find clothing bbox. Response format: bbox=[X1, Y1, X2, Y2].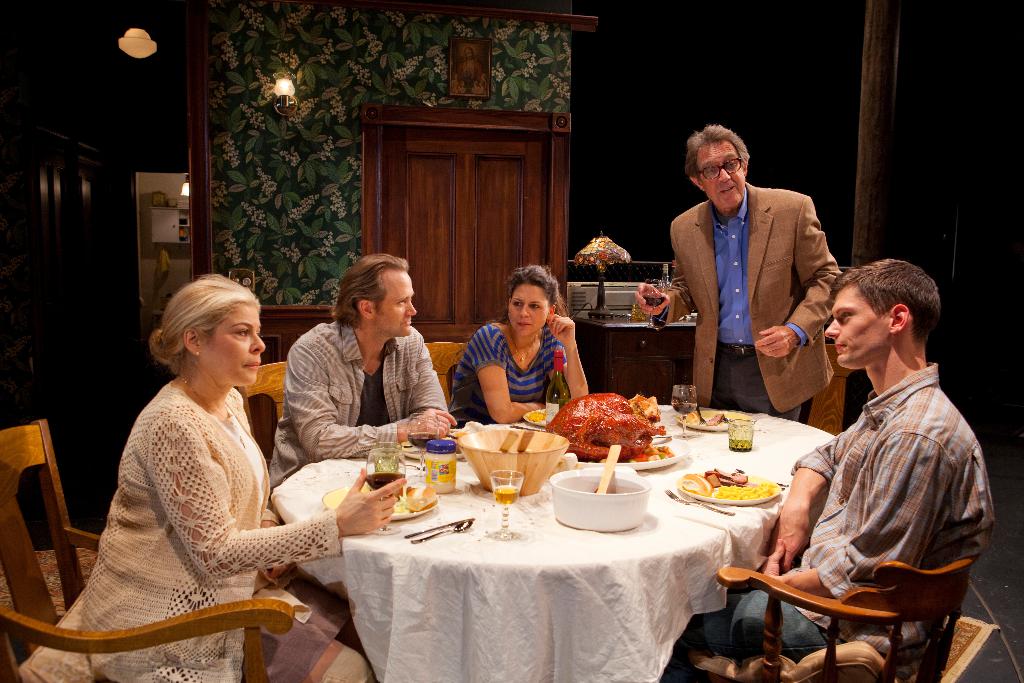
bbox=[56, 343, 307, 643].
